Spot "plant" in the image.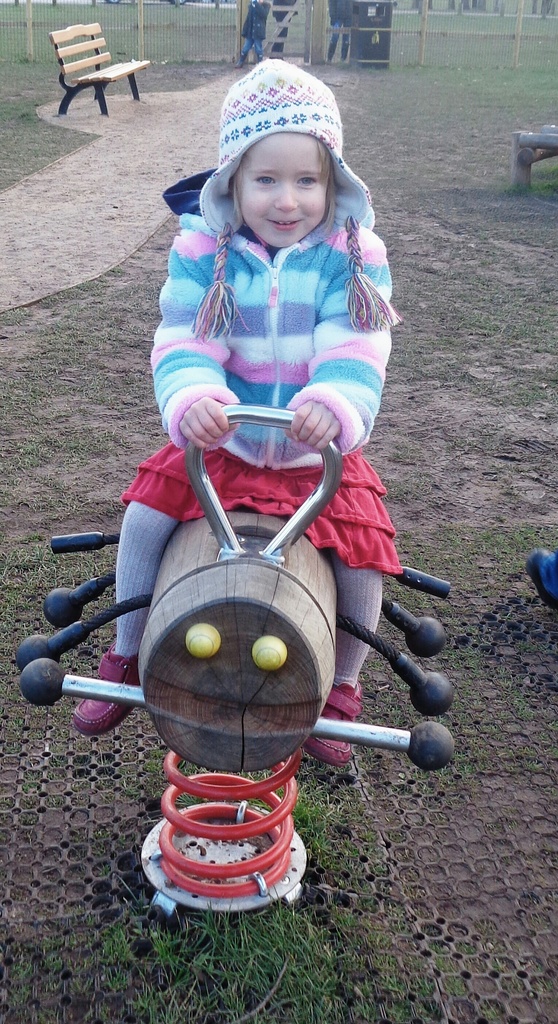
"plant" found at box(0, 751, 440, 1023).
